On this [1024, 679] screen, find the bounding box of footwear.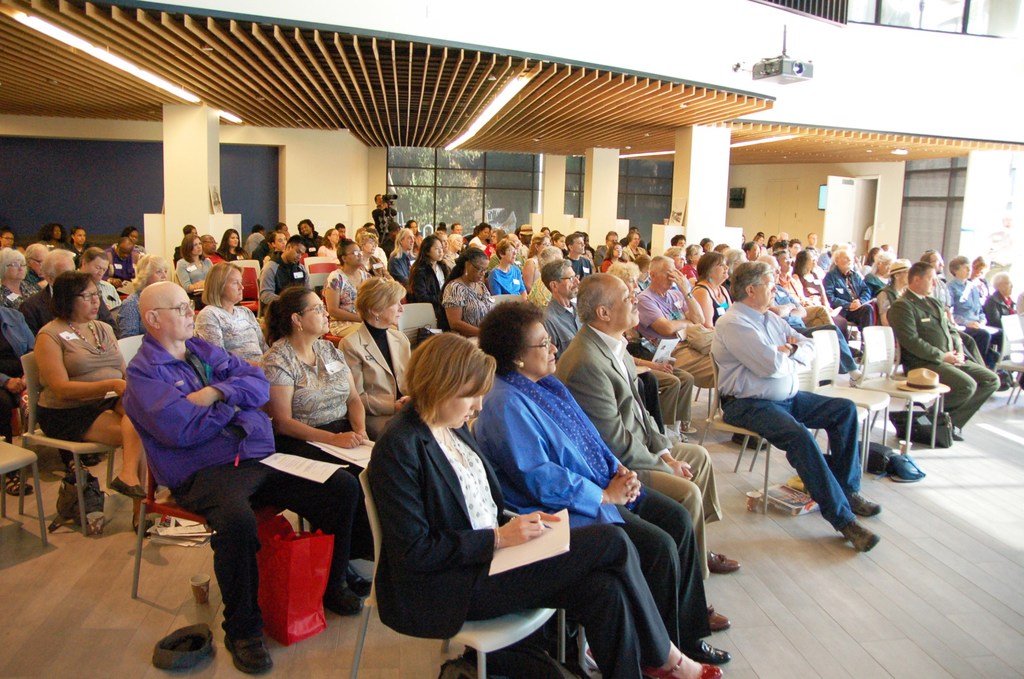
Bounding box: <box>109,476,144,500</box>.
